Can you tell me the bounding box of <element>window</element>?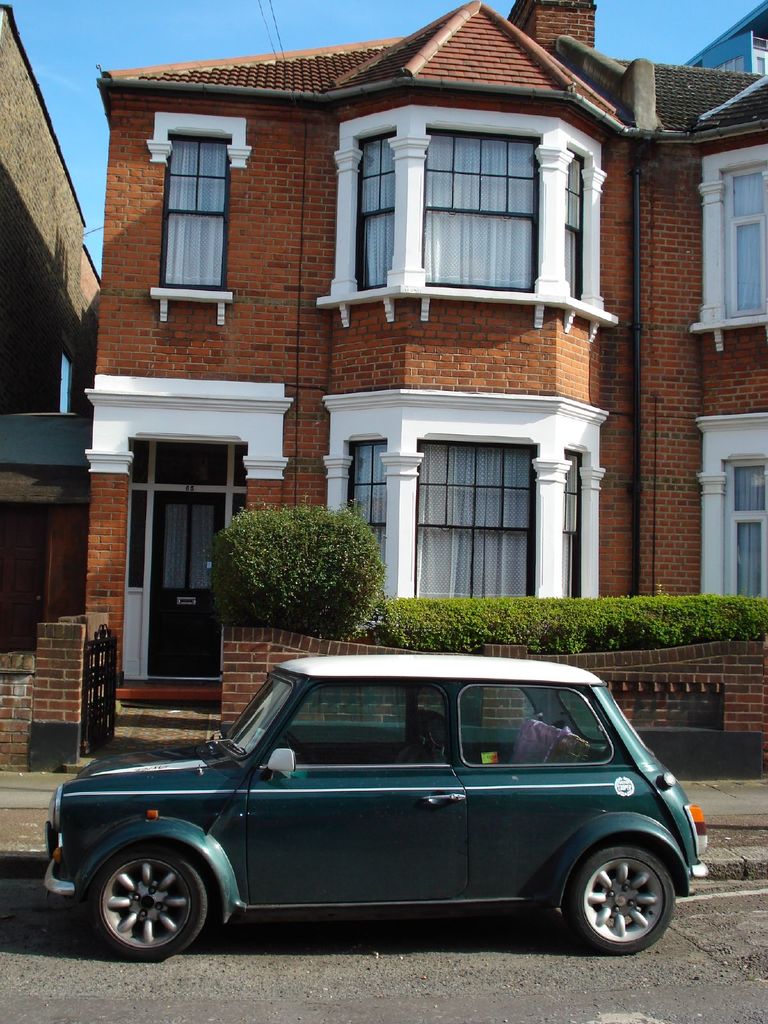
box(128, 435, 152, 595).
